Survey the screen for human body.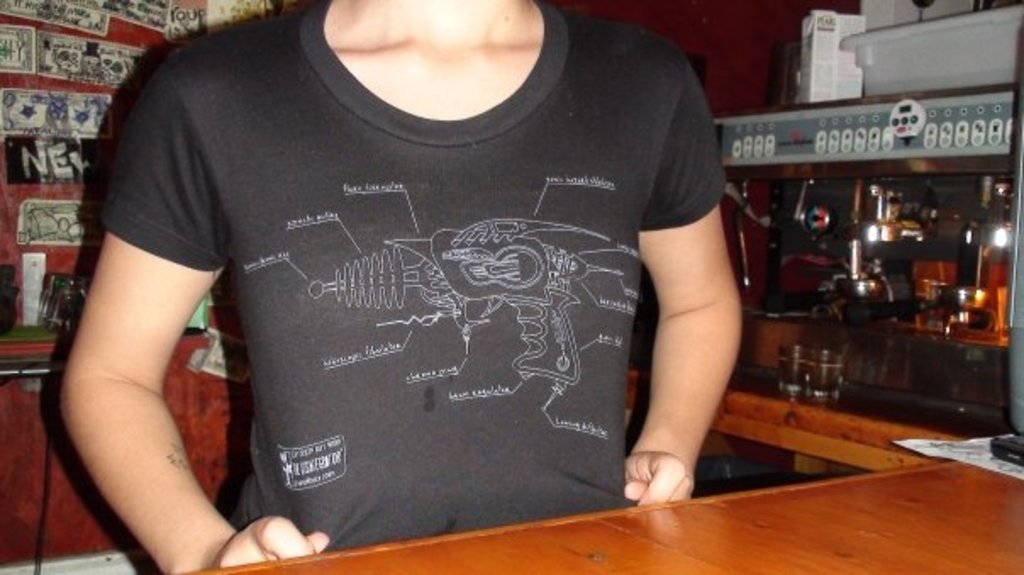
Survey found: [left=85, top=17, right=785, bottom=563].
